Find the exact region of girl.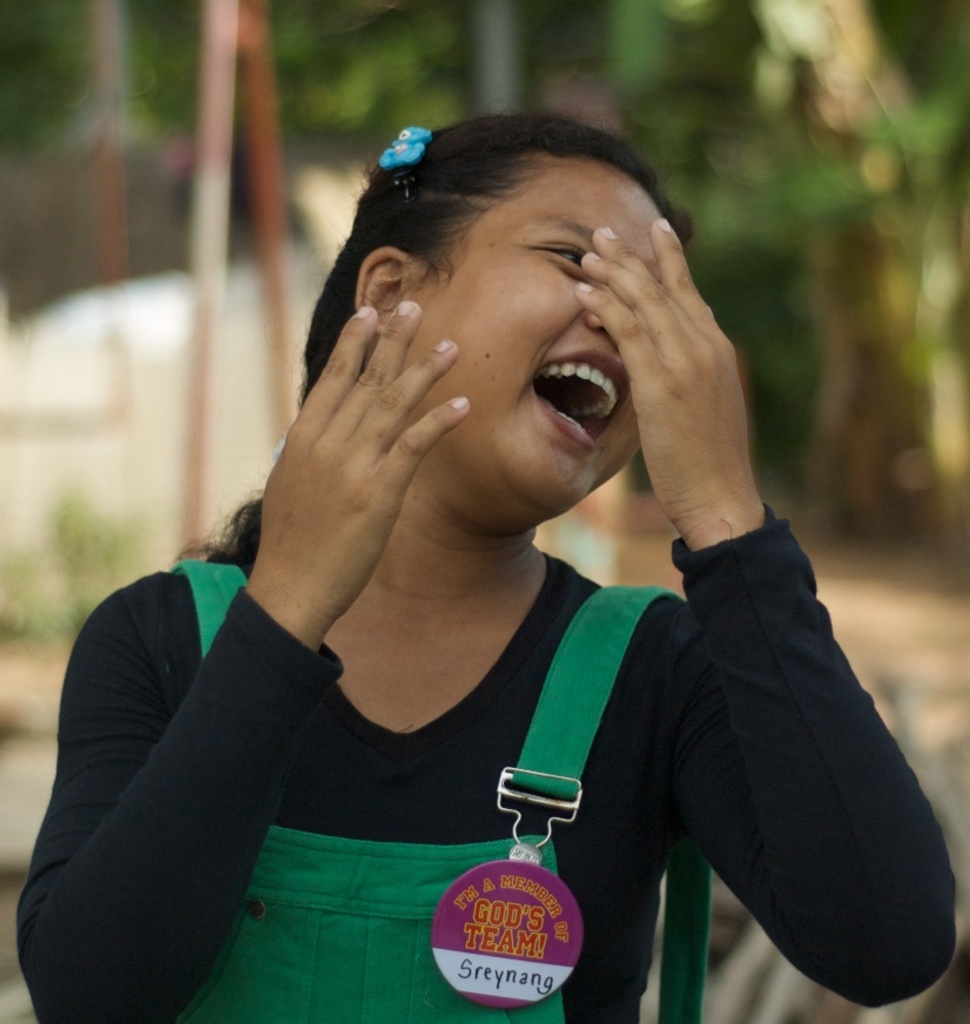
Exact region: 21, 87, 952, 1023.
